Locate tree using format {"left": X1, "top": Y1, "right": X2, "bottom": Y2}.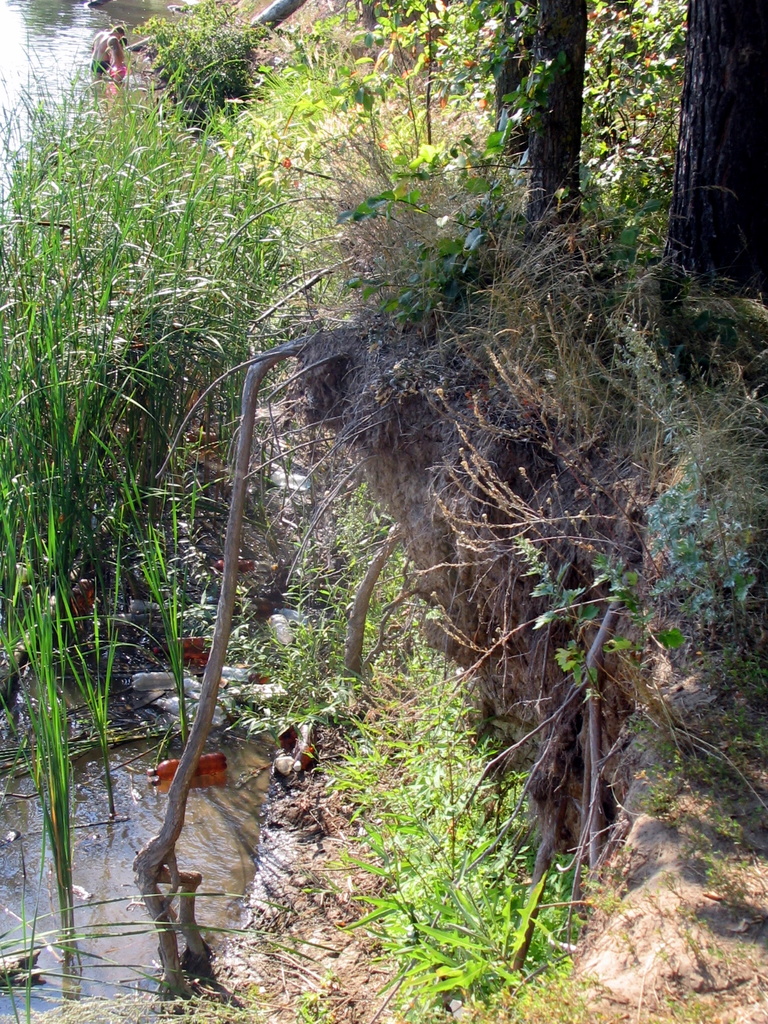
{"left": 138, "top": 0, "right": 310, "bottom": 134}.
